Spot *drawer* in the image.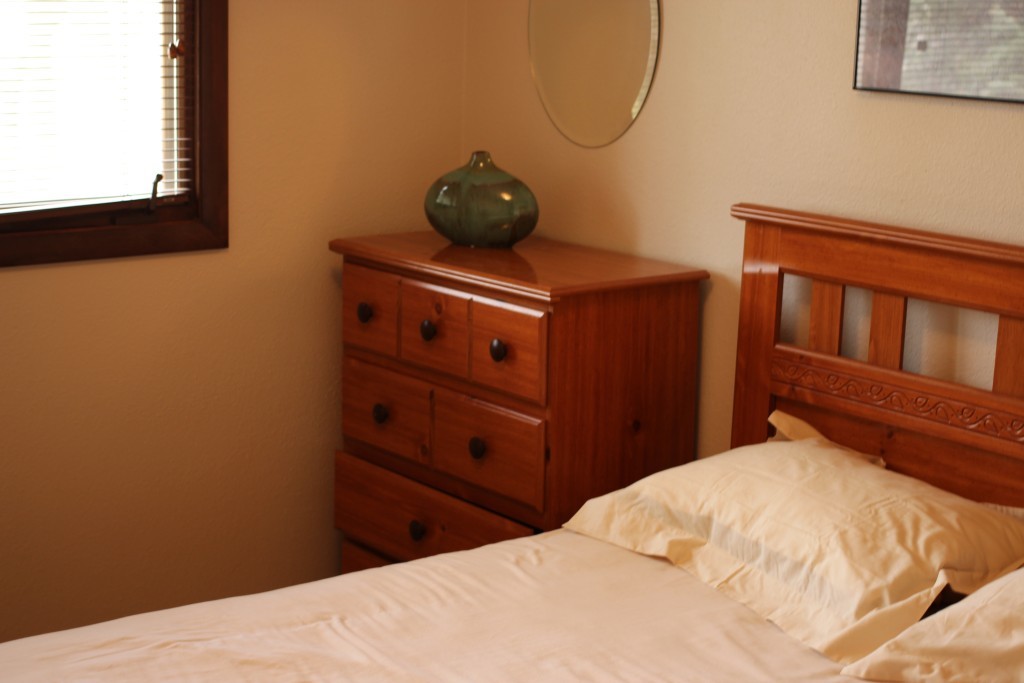
*drawer* found at <box>402,280,469,376</box>.
